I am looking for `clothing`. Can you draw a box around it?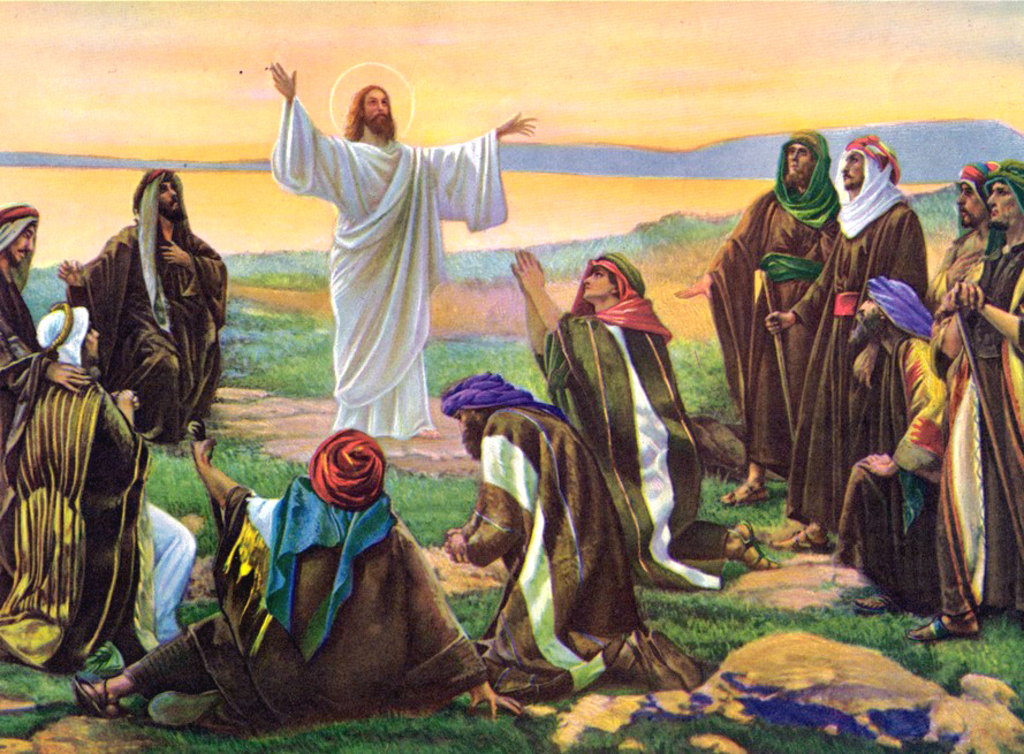
Sure, the bounding box is locate(268, 61, 511, 445).
